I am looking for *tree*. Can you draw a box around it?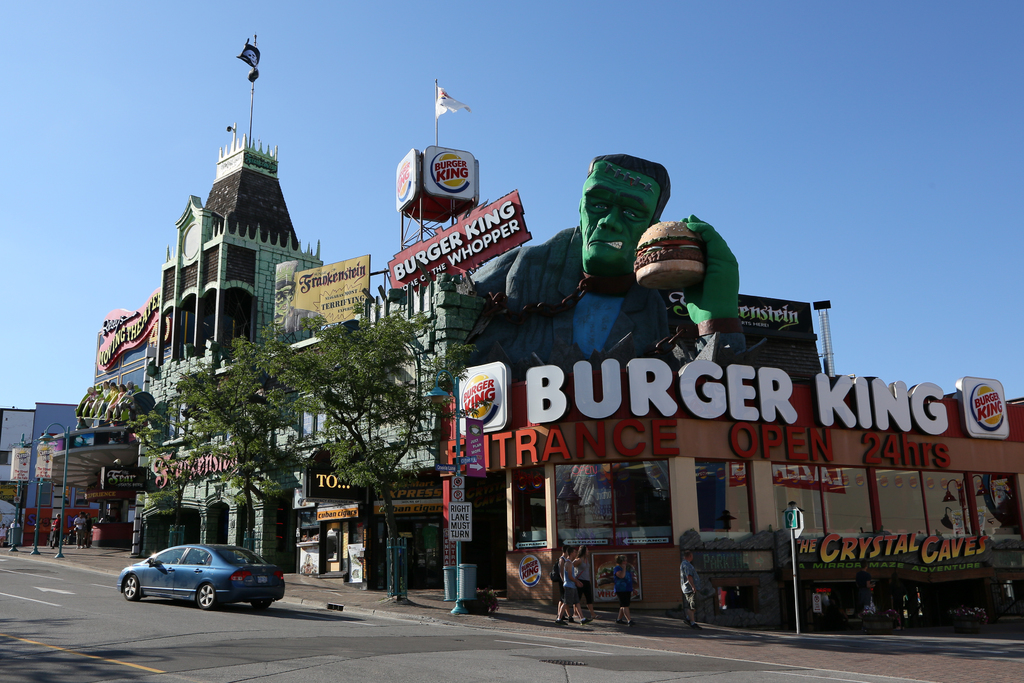
Sure, the bounding box is detection(141, 240, 438, 570).
